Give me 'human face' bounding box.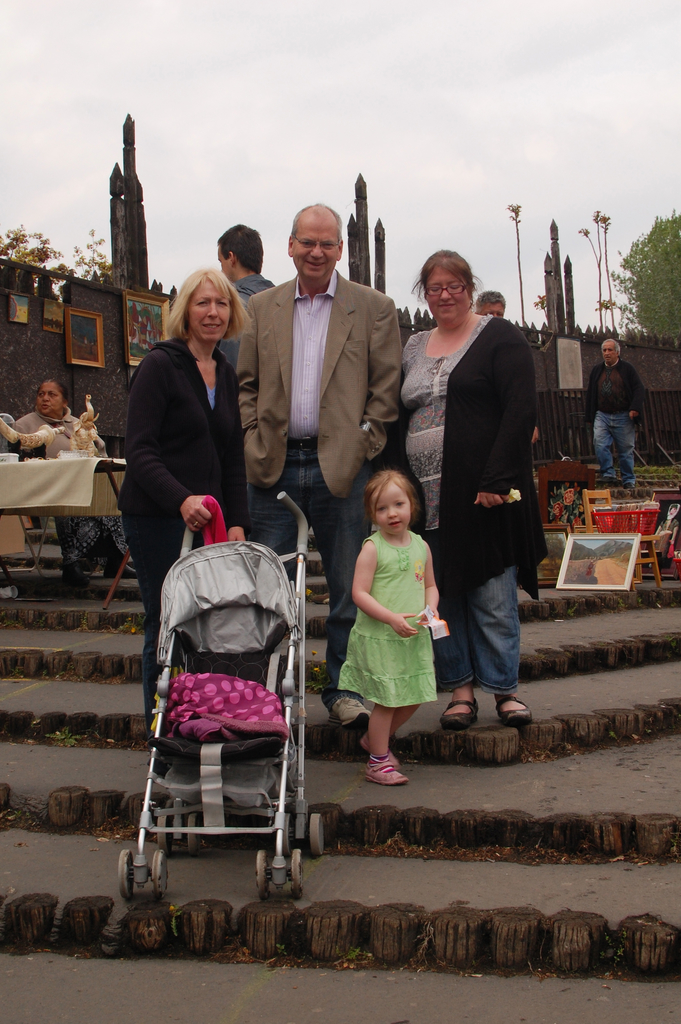
box(480, 302, 504, 319).
